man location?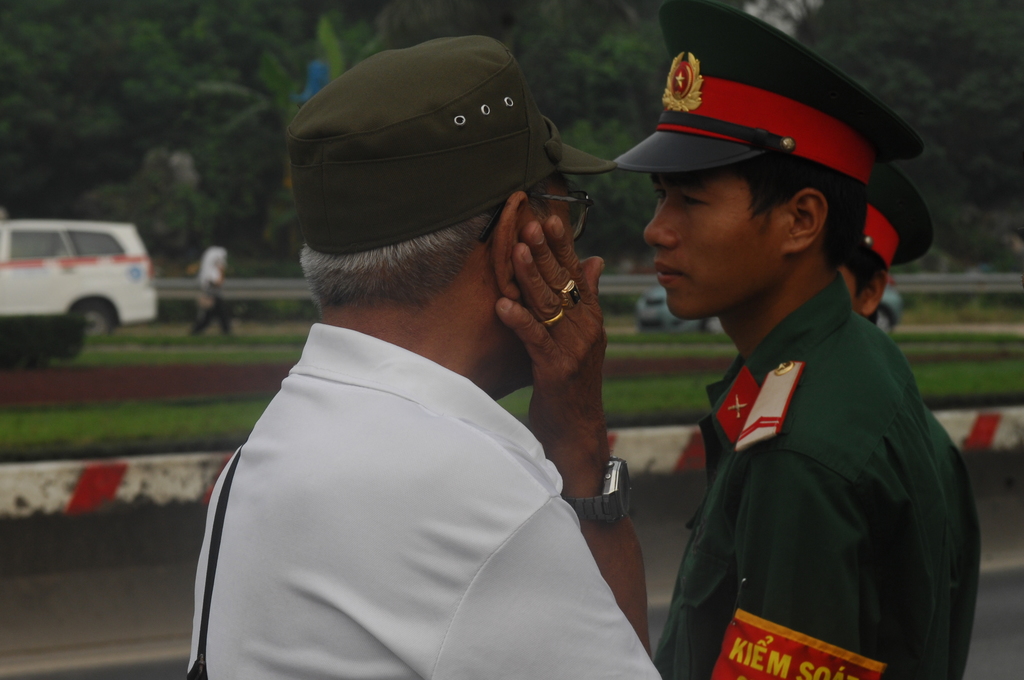
[186,232,234,337]
